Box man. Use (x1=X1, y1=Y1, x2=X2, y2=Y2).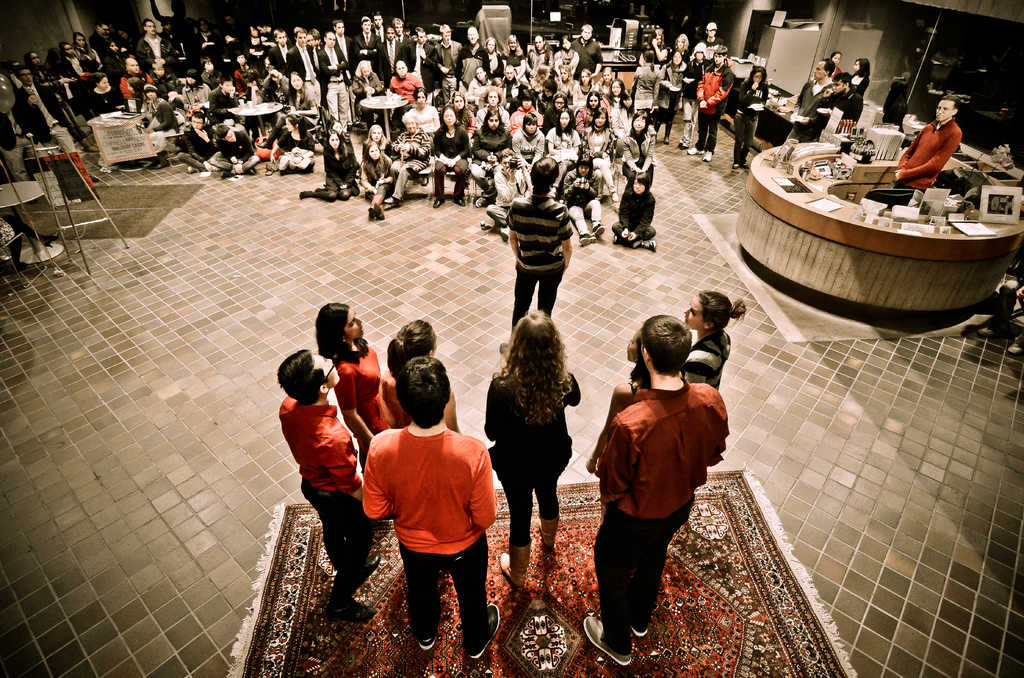
(x1=702, y1=20, x2=722, y2=51).
